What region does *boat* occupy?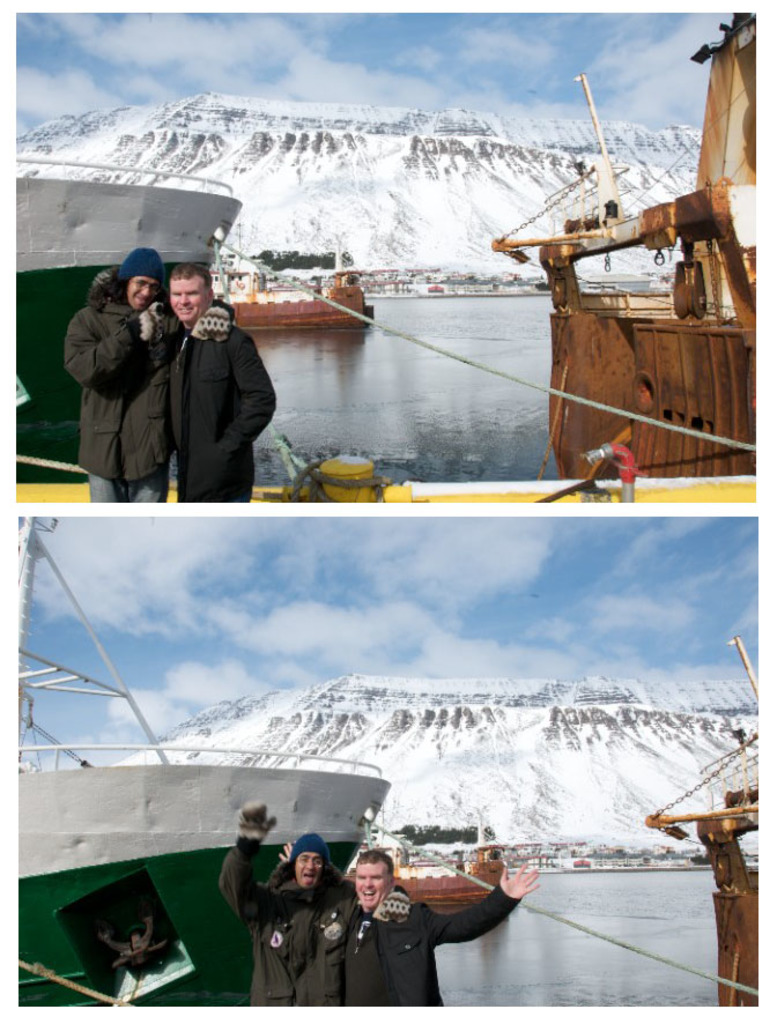
[left=13, top=165, right=245, bottom=483].
